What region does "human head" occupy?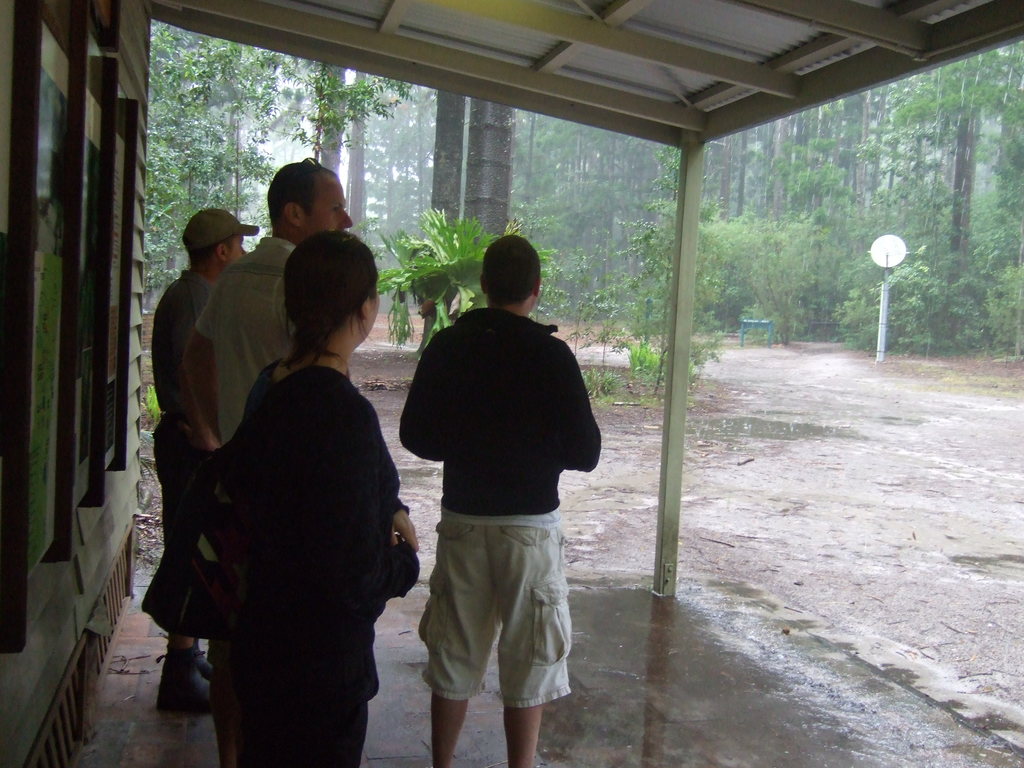
<box>283,228,382,360</box>.
